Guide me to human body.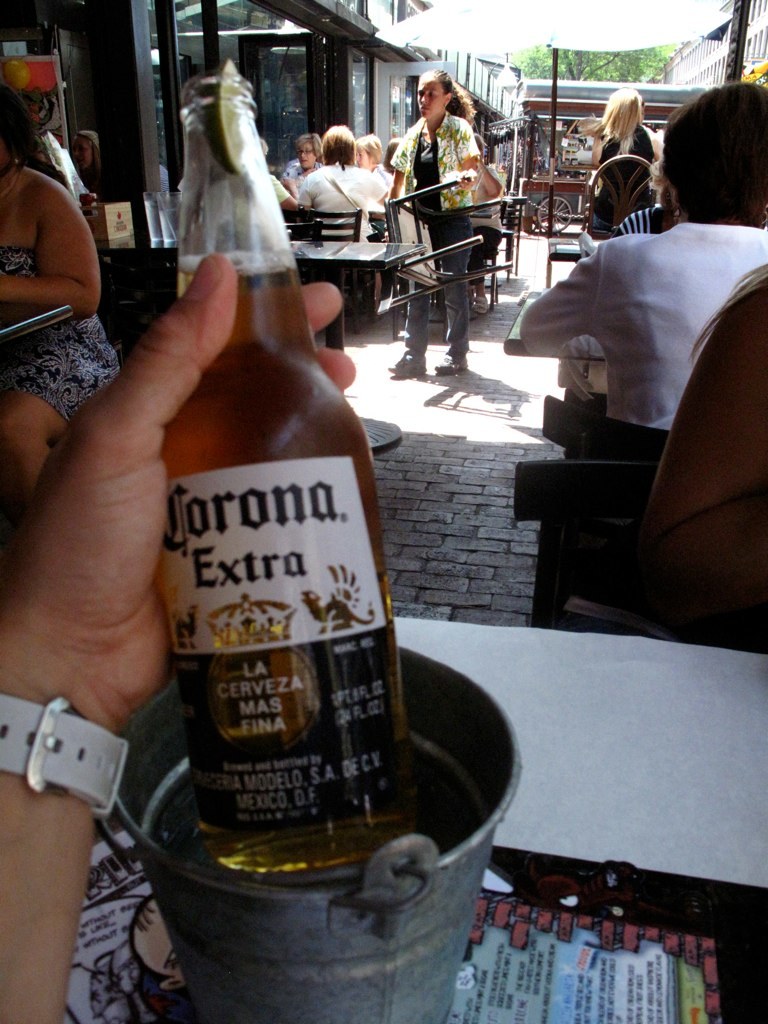
Guidance: 302, 164, 394, 244.
